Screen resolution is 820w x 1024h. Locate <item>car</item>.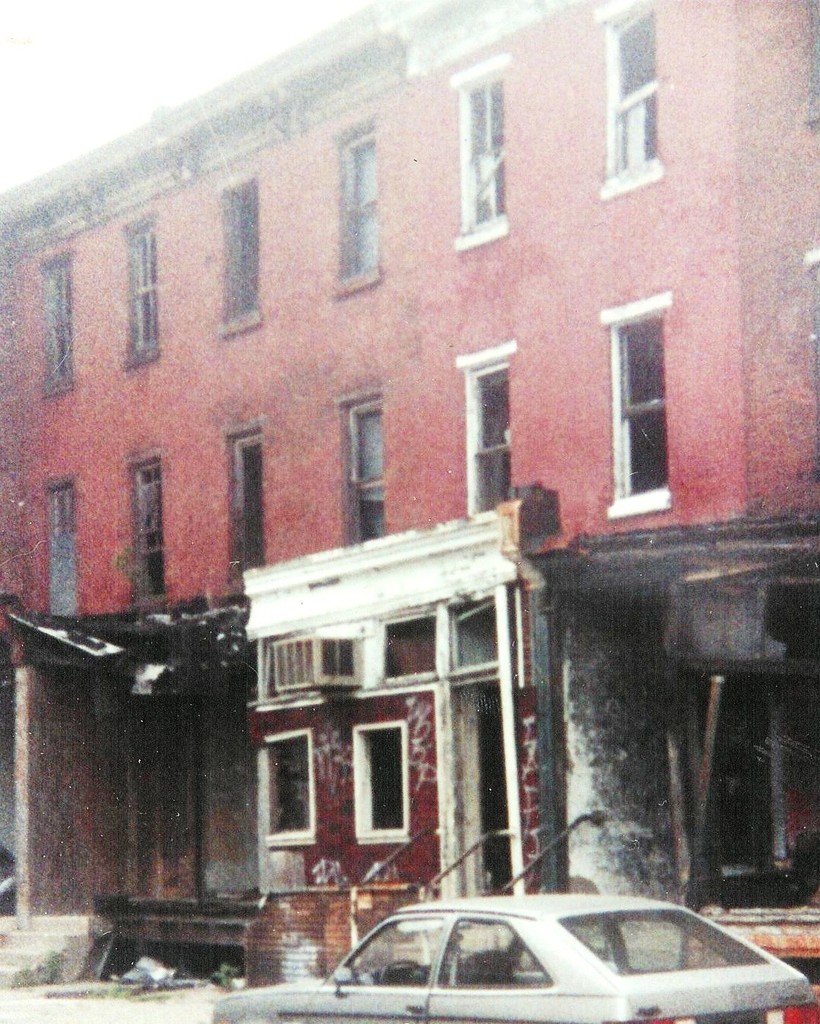
[x1=211, y1=892, x2=818, y2=1023].
